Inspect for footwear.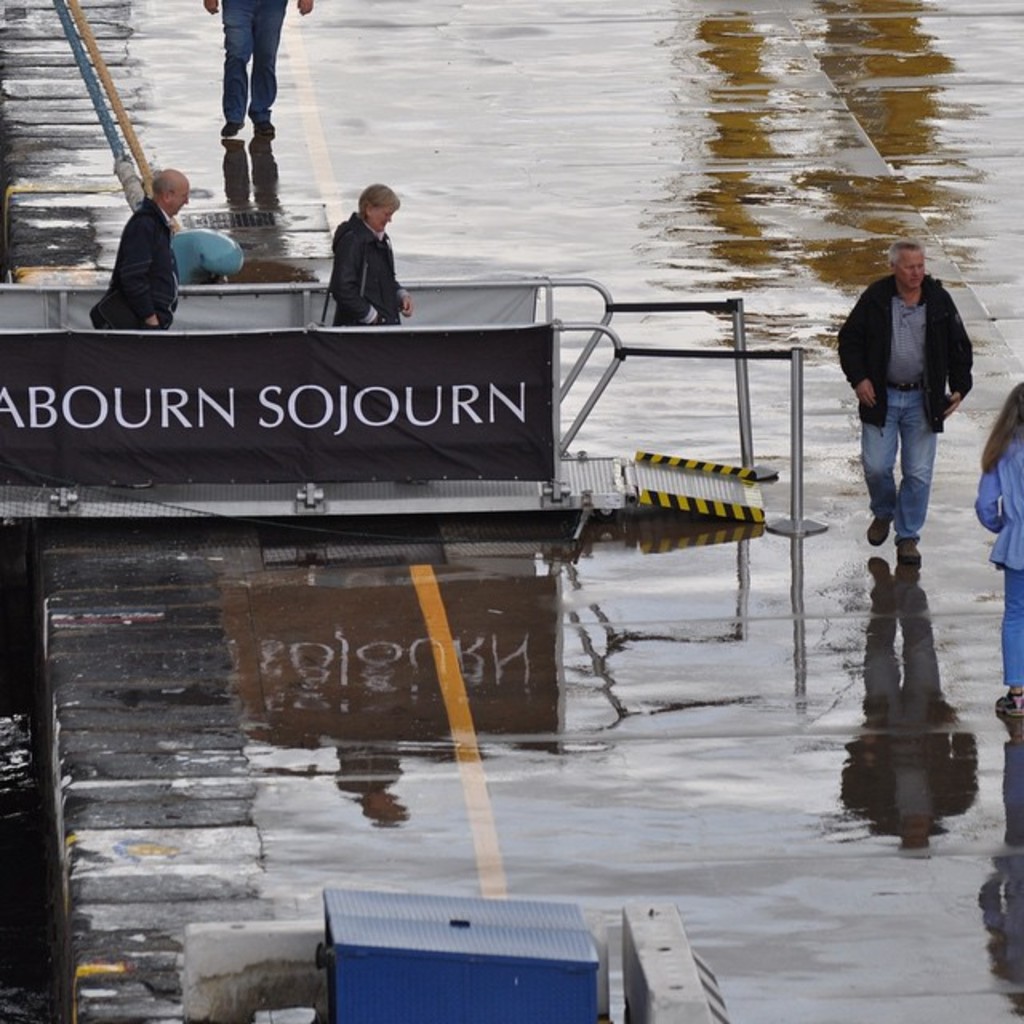
Inspection: (222,123,237,138).
